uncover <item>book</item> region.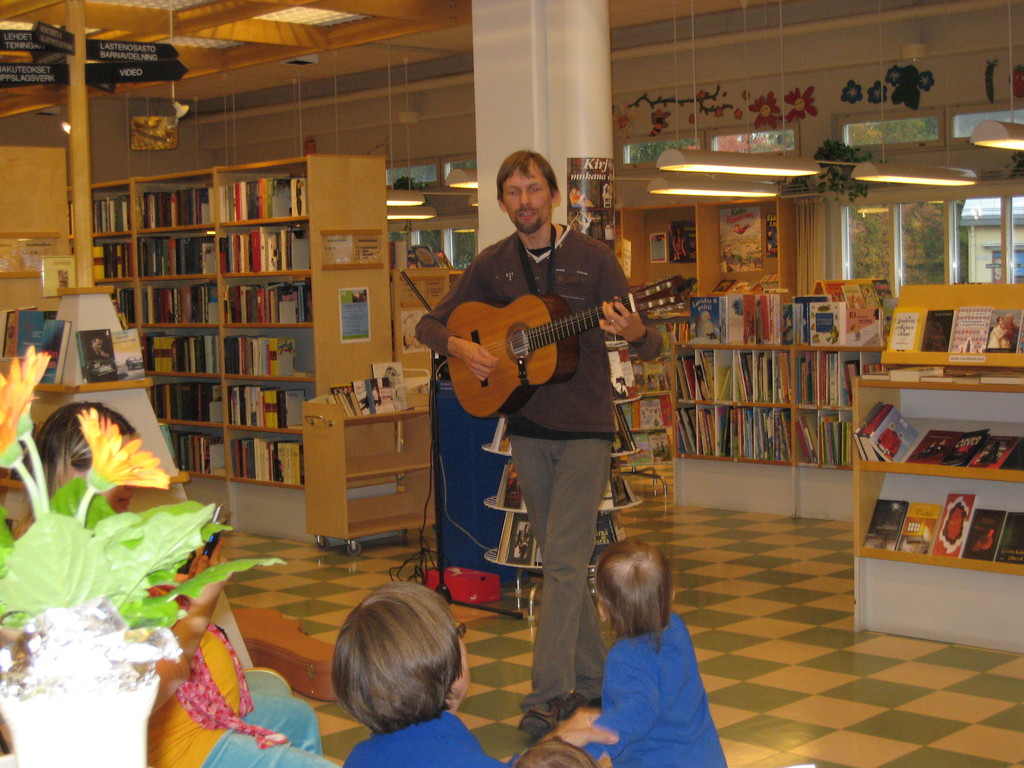
Uncovered: {"left": 952, "top": 307, "right": 995, "bottom": 355}.
